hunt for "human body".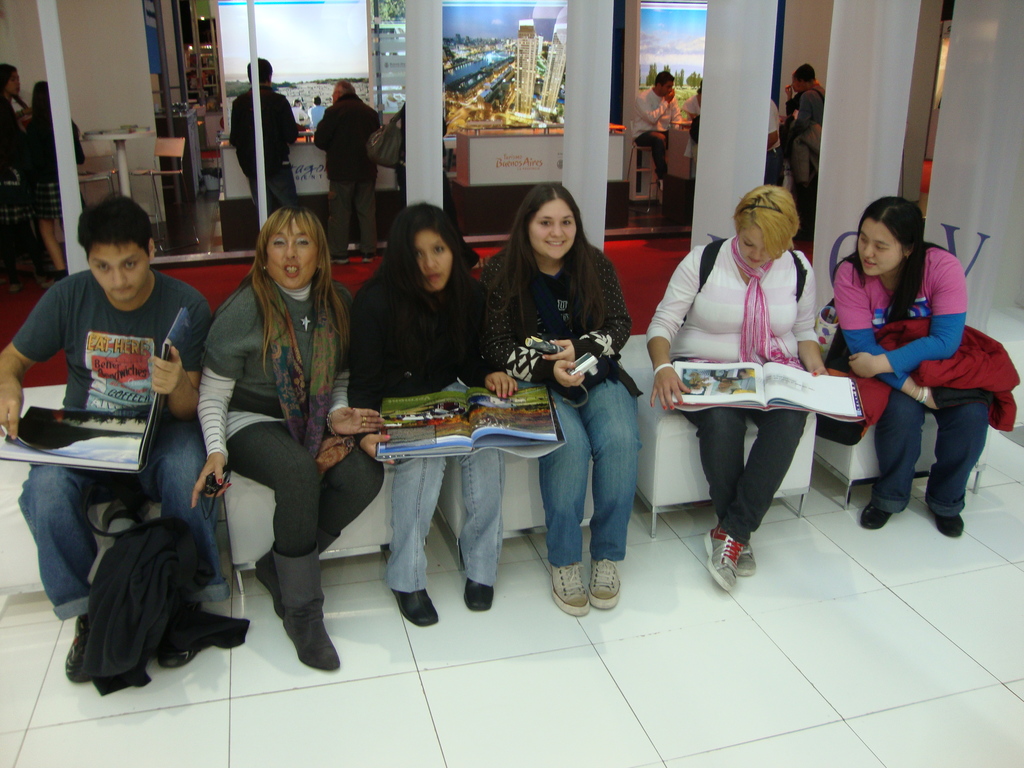
Hunted down at bbox=(785, 85, 817, 202).
